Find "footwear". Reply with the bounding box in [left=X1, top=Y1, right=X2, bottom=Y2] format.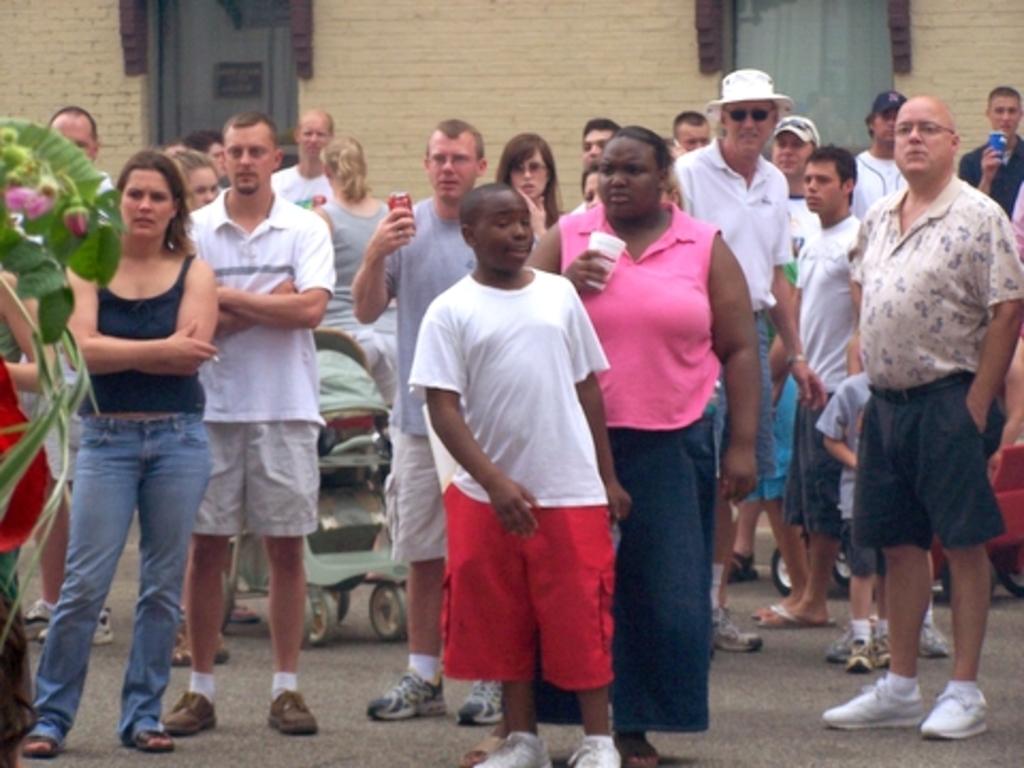
[left=853, top=634, right=879, bottom=672].
